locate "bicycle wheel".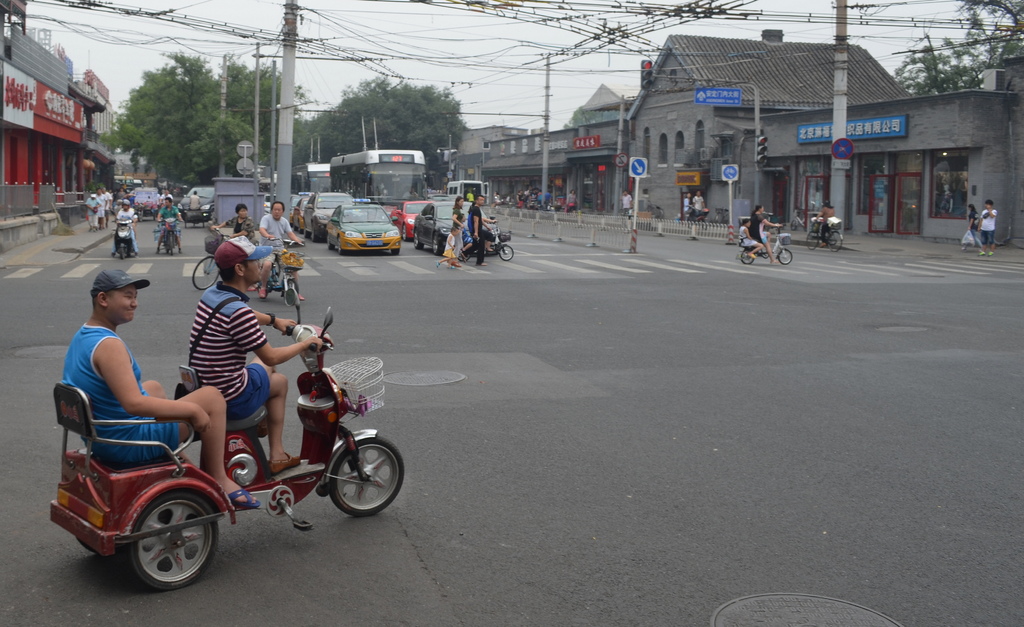
Bounding box: crop(497, 244, 511, 262).
